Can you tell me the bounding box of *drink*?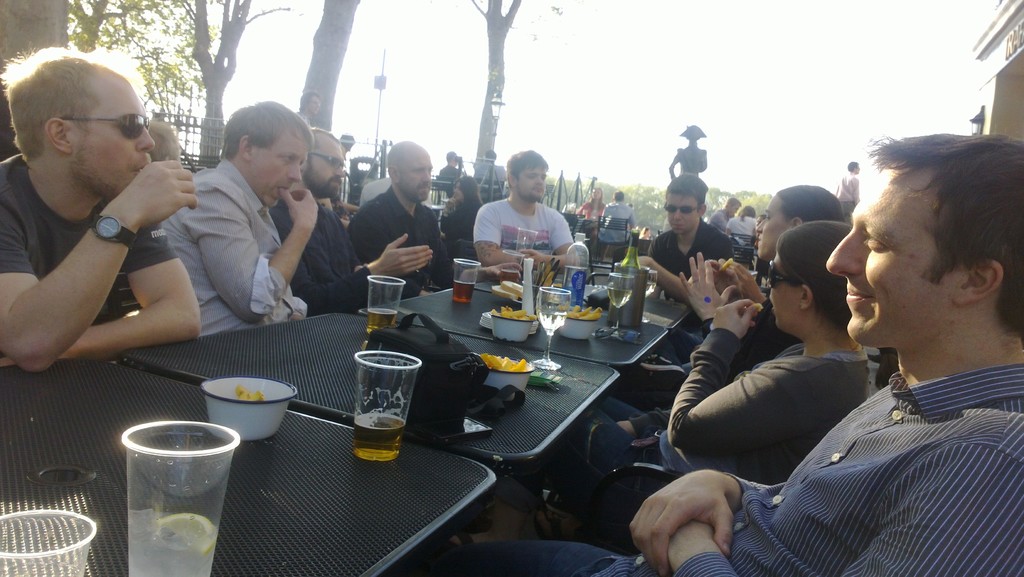
crop(605, 277, 628, 335).
